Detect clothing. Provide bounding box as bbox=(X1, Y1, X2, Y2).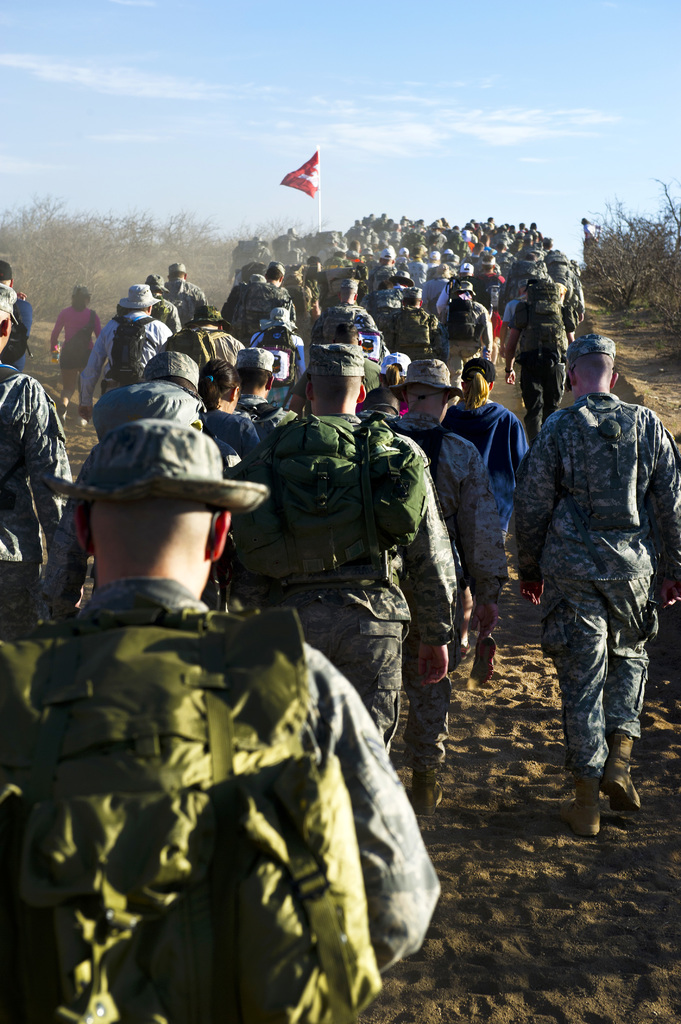
bbox=(240, 401, 299, 440).
